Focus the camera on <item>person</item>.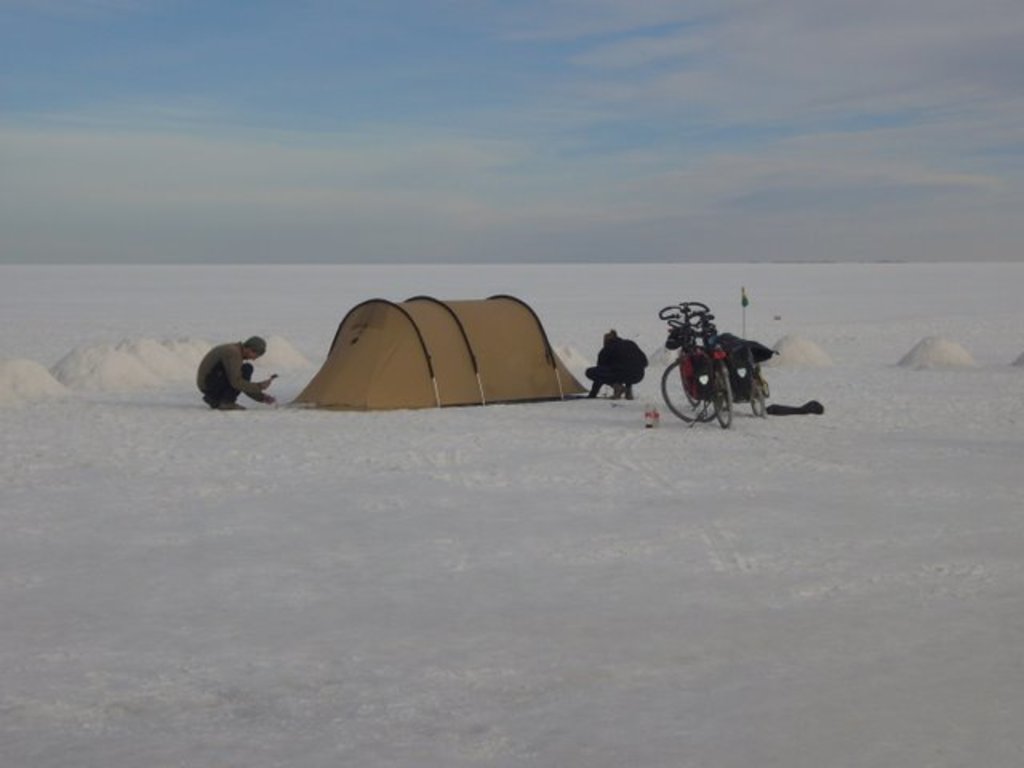
Focus region: (left=192, top=330, right=275, bottom=411).
